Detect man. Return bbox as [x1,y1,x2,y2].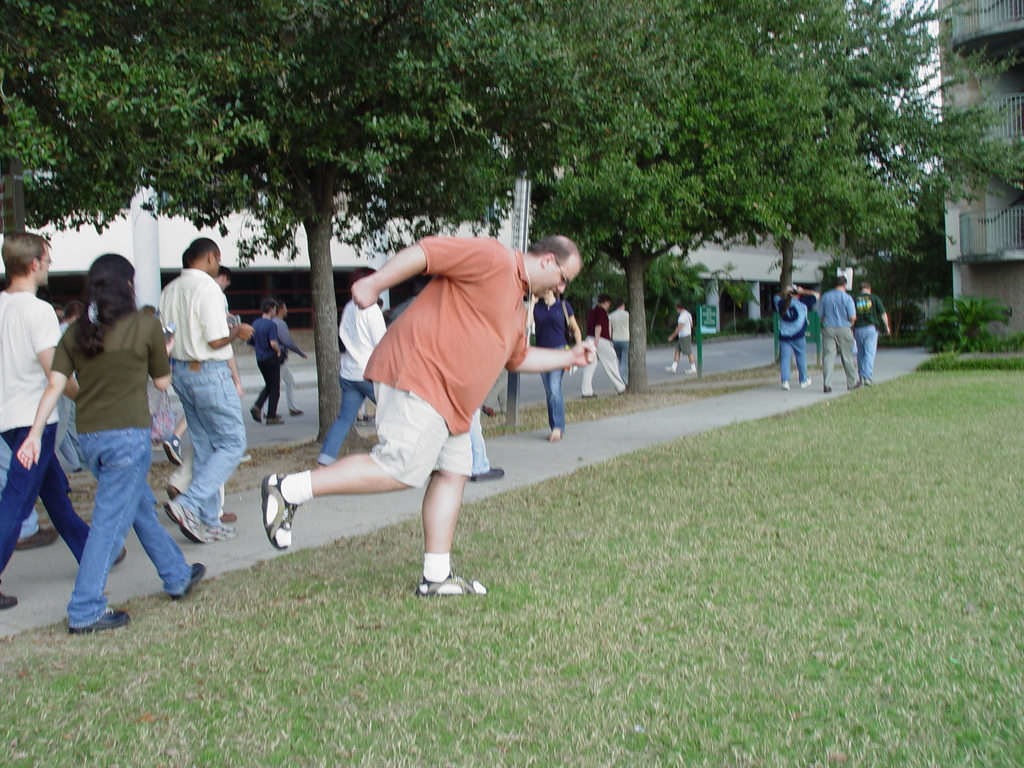
[769,282,828,387].
